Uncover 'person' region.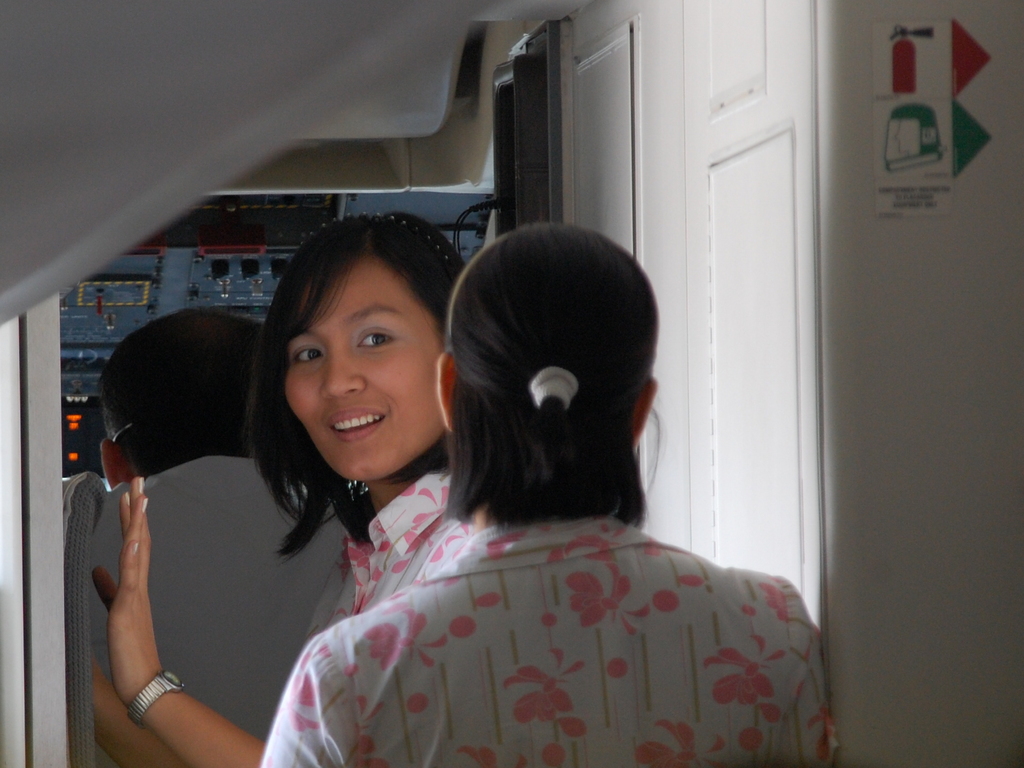
Uncovered: x1=31 y1=204 x2=481 y2=753.
